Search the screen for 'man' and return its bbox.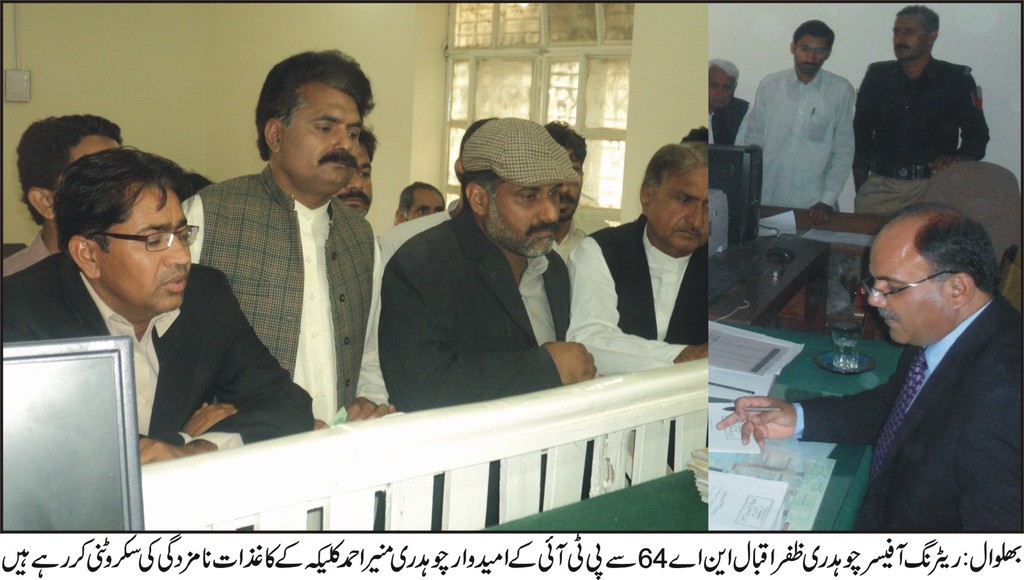
Found: (left=363, top=122, right=630, bottom=426).
